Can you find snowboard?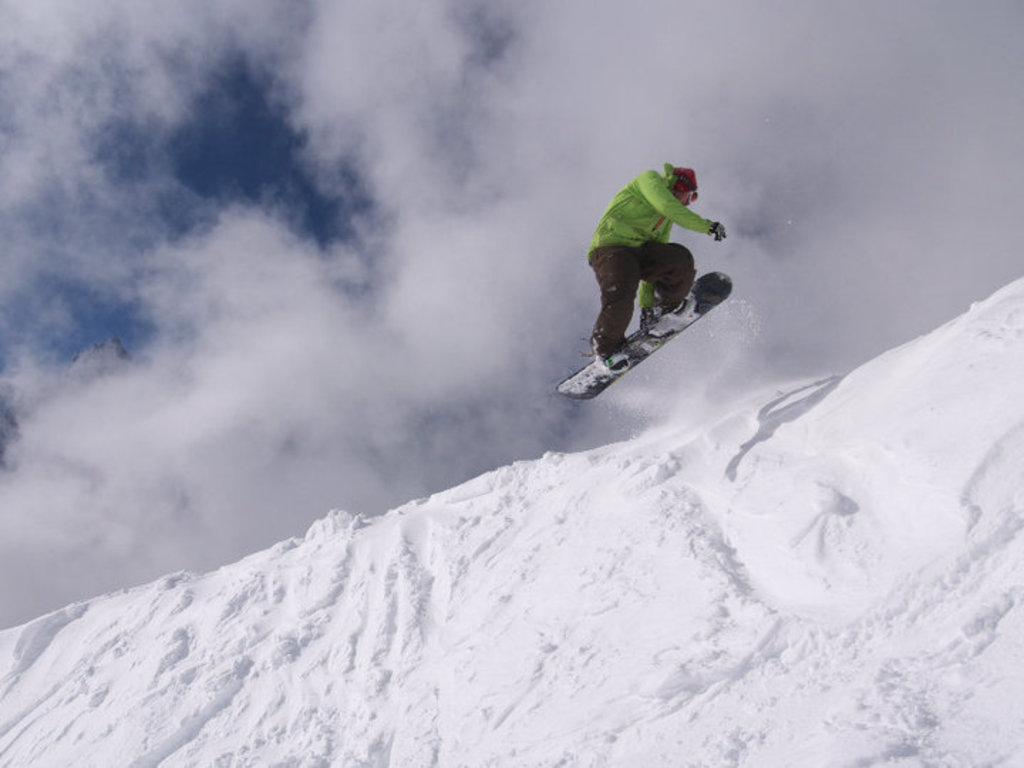
Yes, bounding box: rect(556, 272, 734, 398).
